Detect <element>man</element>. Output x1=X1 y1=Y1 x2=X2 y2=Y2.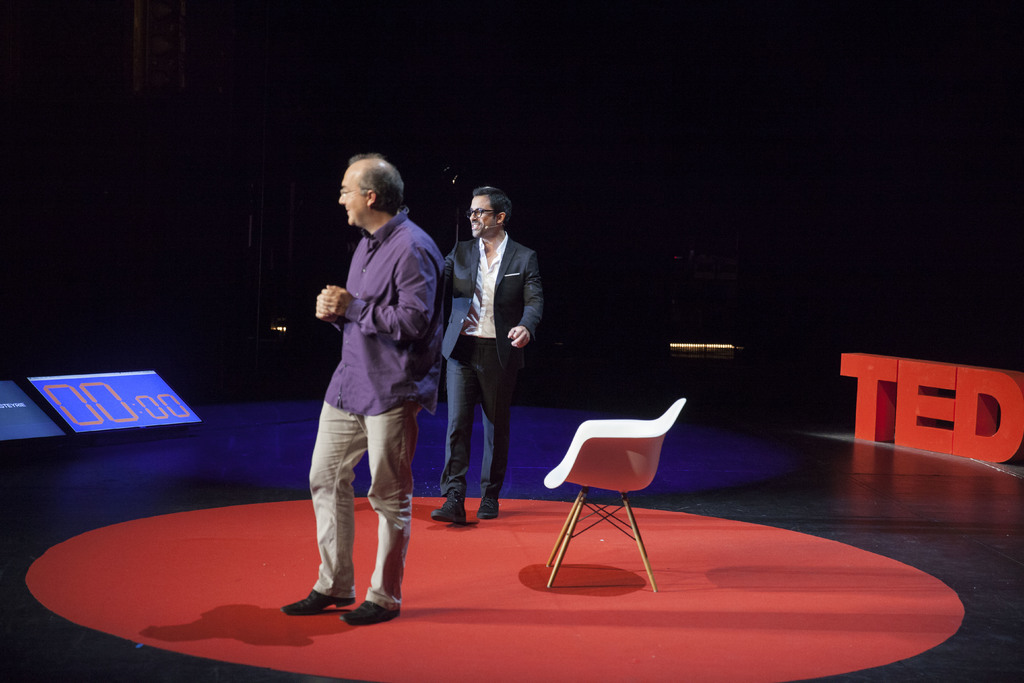
x1=301 y1=129 x2=436 y2=659.
